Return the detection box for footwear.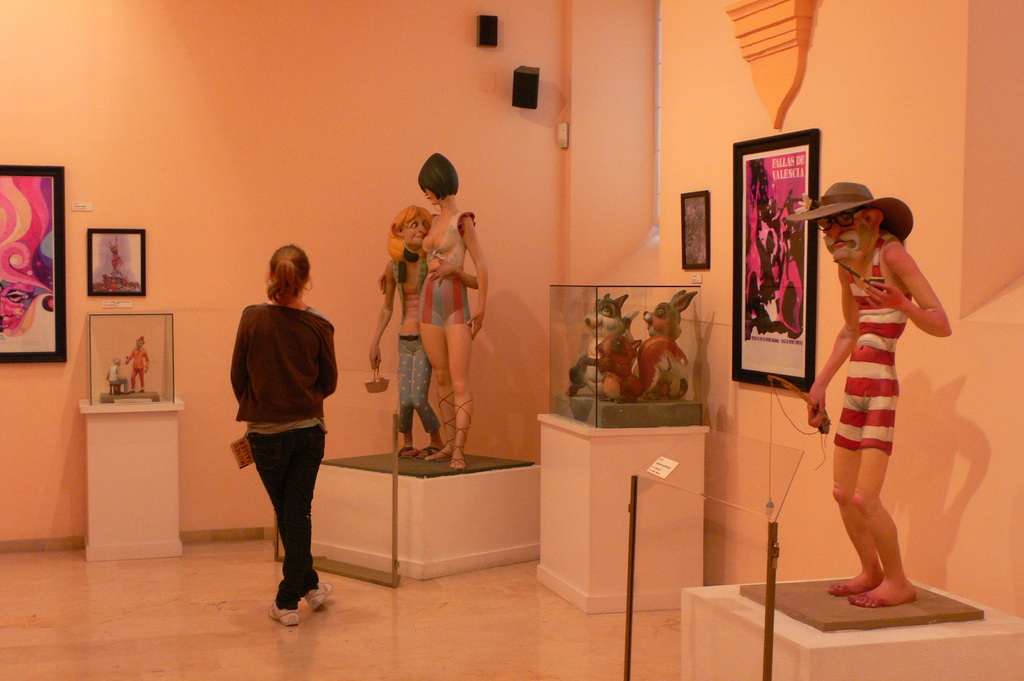
box=[442, 396, 470, 470].
